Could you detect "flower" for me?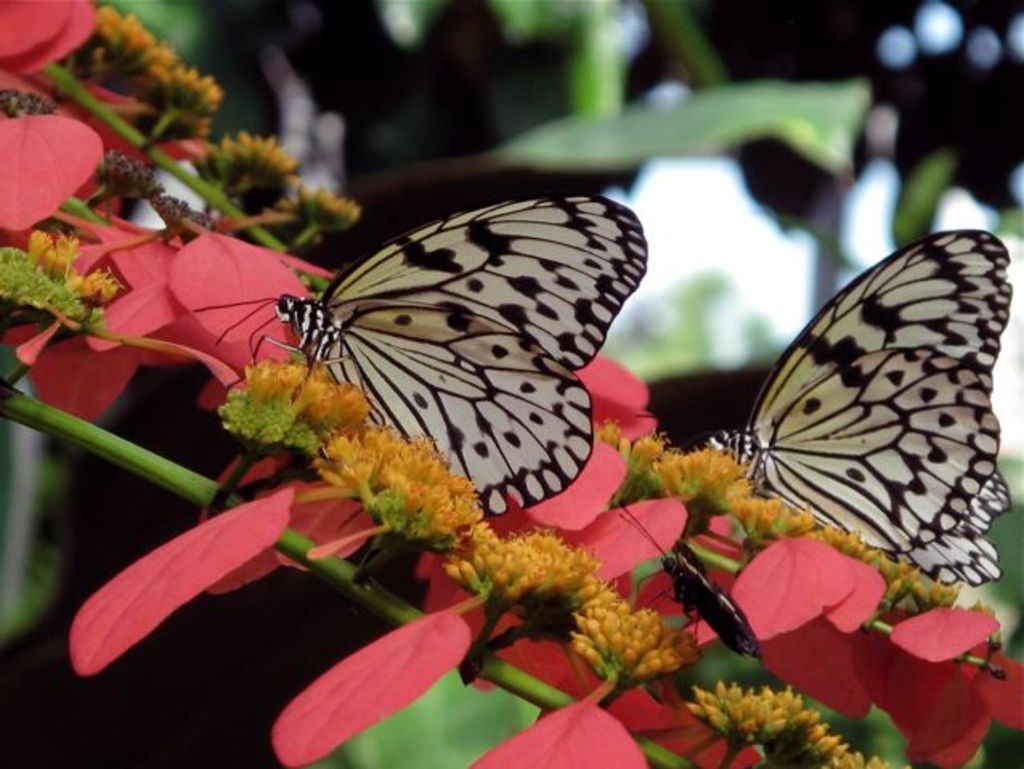
Detection result: 247,350,297,401.
